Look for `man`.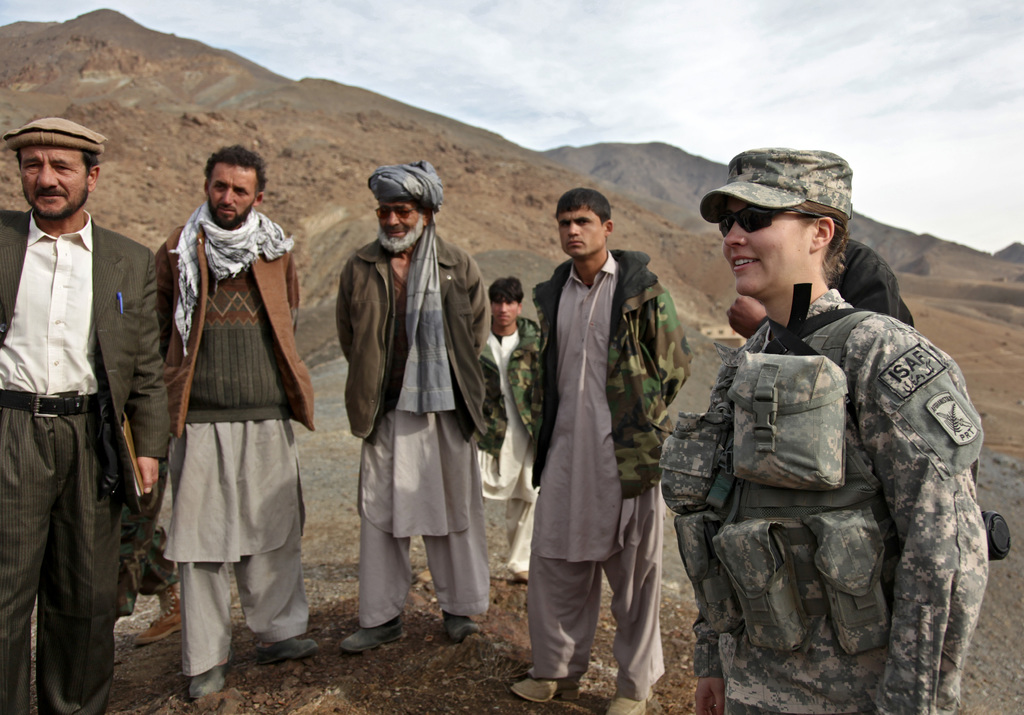
Found: x1=510 y1=186 x2=694 y2=714.
